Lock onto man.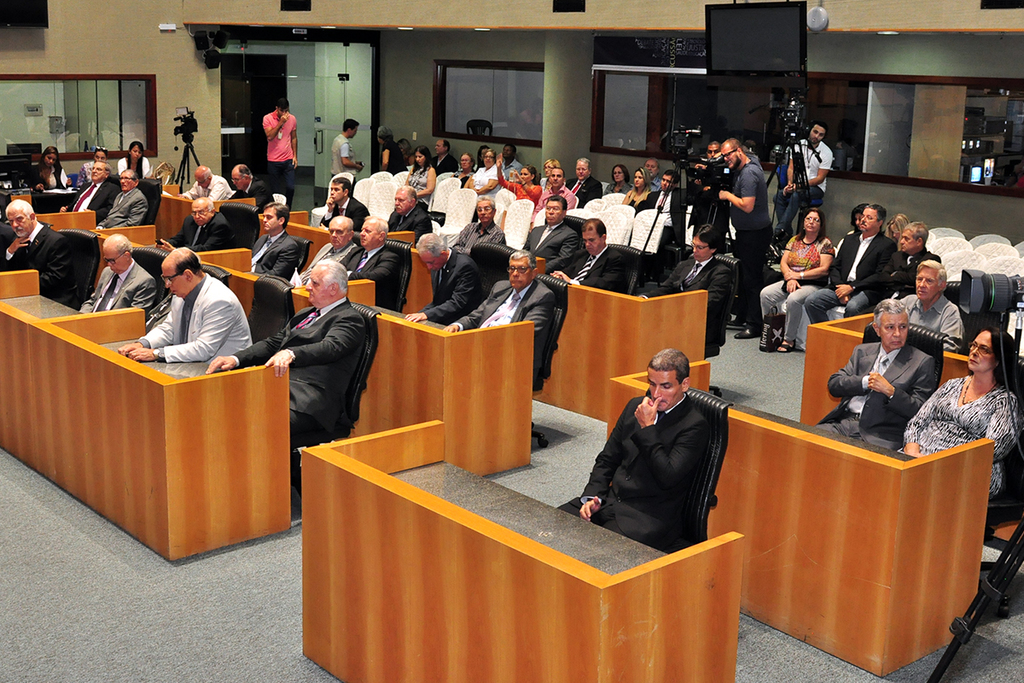
Locked: {"left": 178, "top": 166, "right": 238, "bottom": 213}.
